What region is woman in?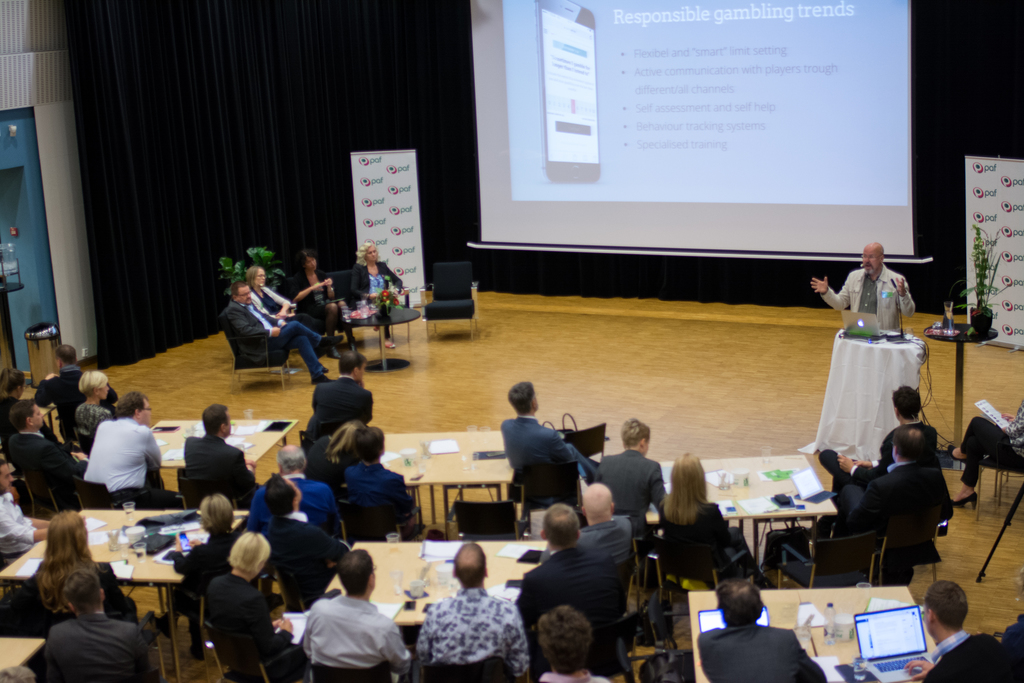
Rect(300, 252, 342, 357).
